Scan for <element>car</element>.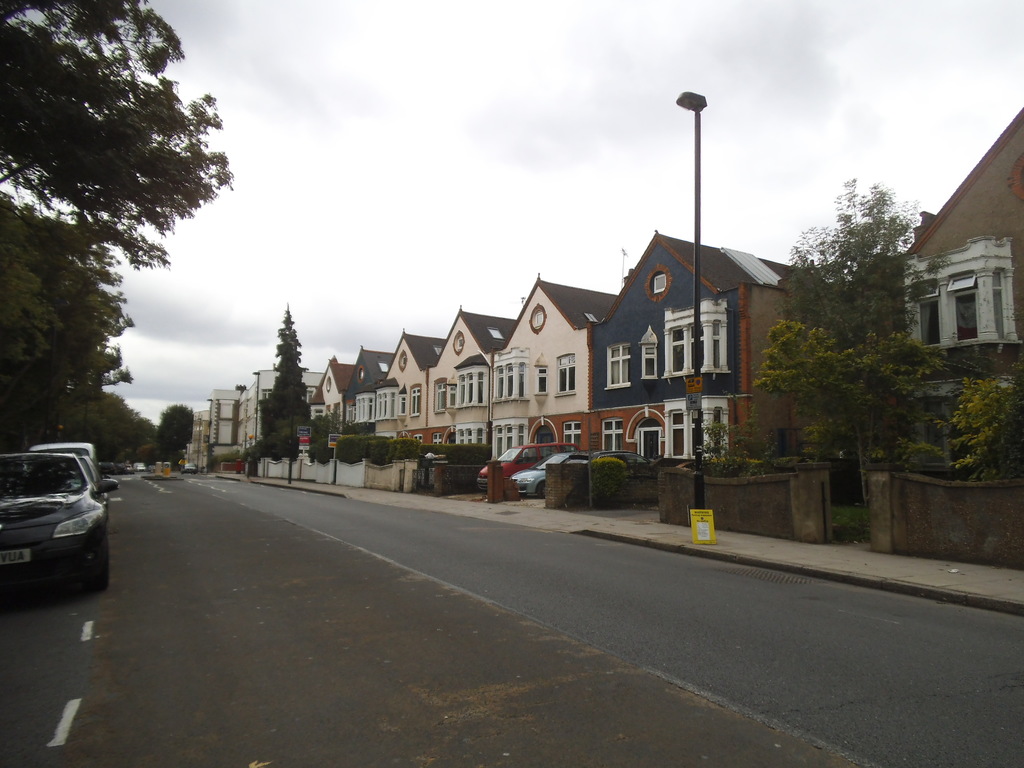
Scan result: detection(5, 434, 113, 596).
